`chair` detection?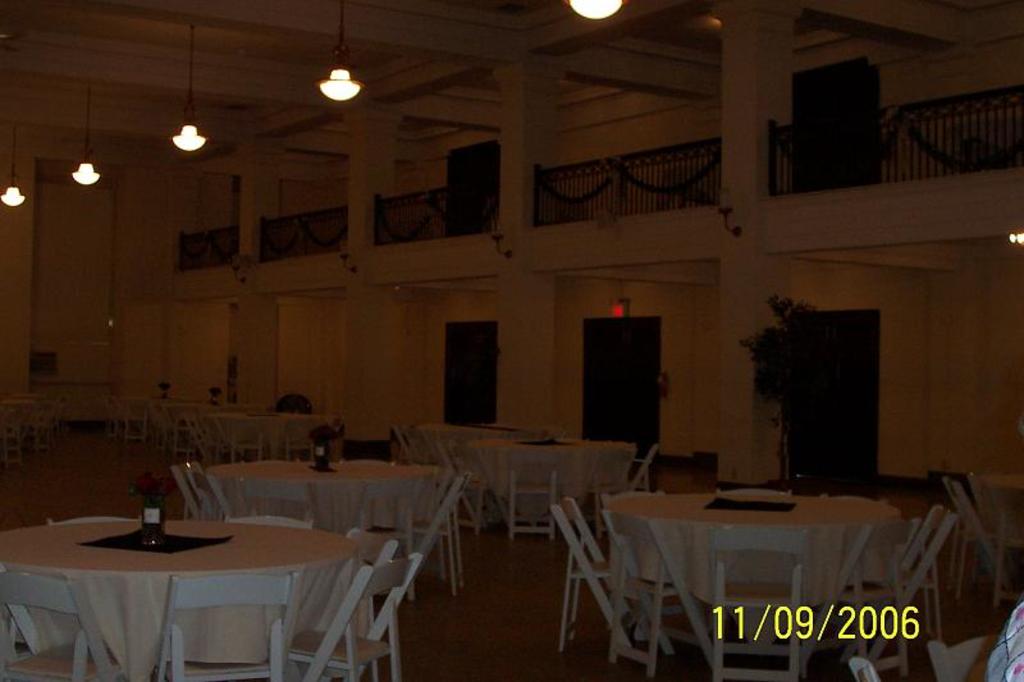
154, 572, 296, 681
